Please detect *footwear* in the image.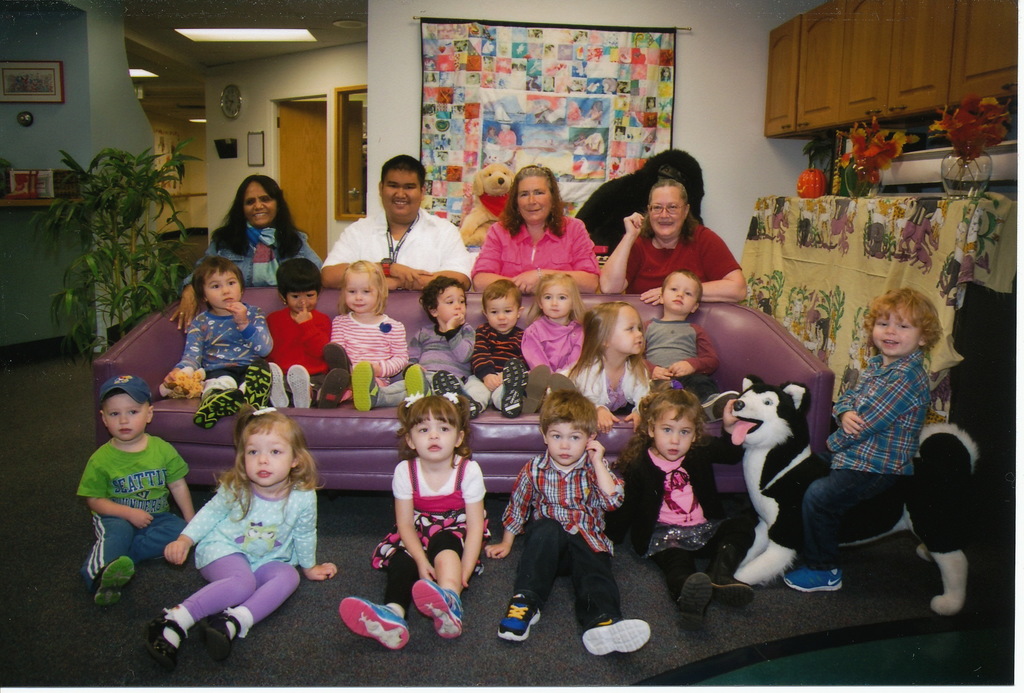
(408, 578, 460, 642).
